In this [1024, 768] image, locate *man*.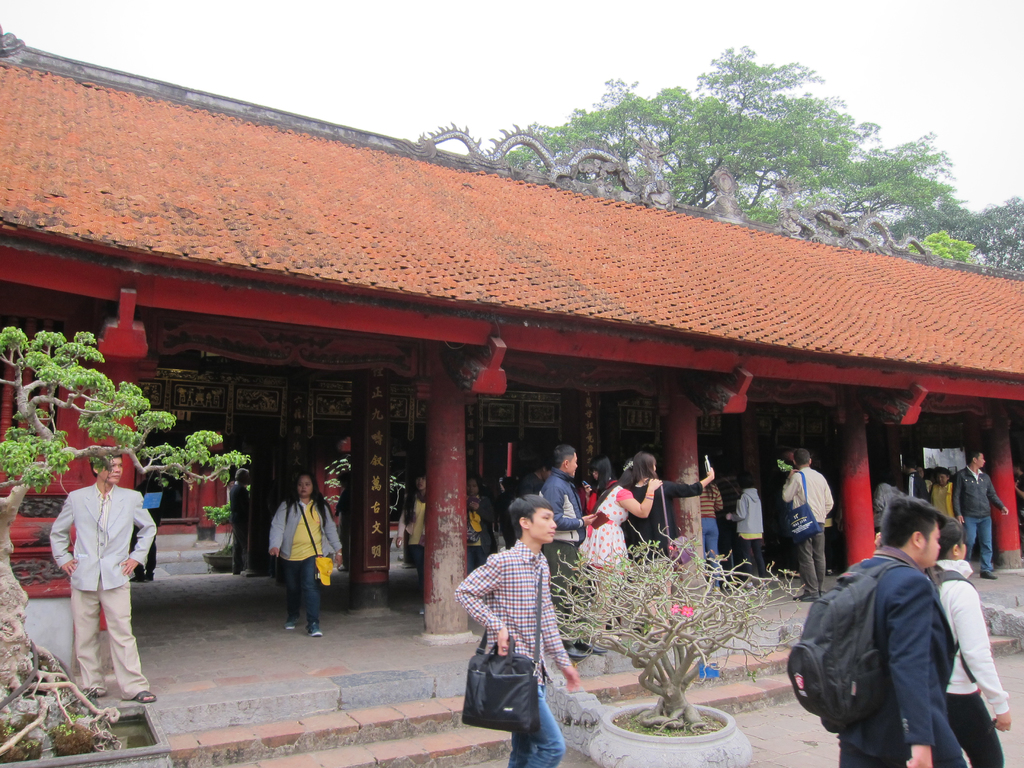
Bounding box: bbox=[222, 463, 252, 577].
